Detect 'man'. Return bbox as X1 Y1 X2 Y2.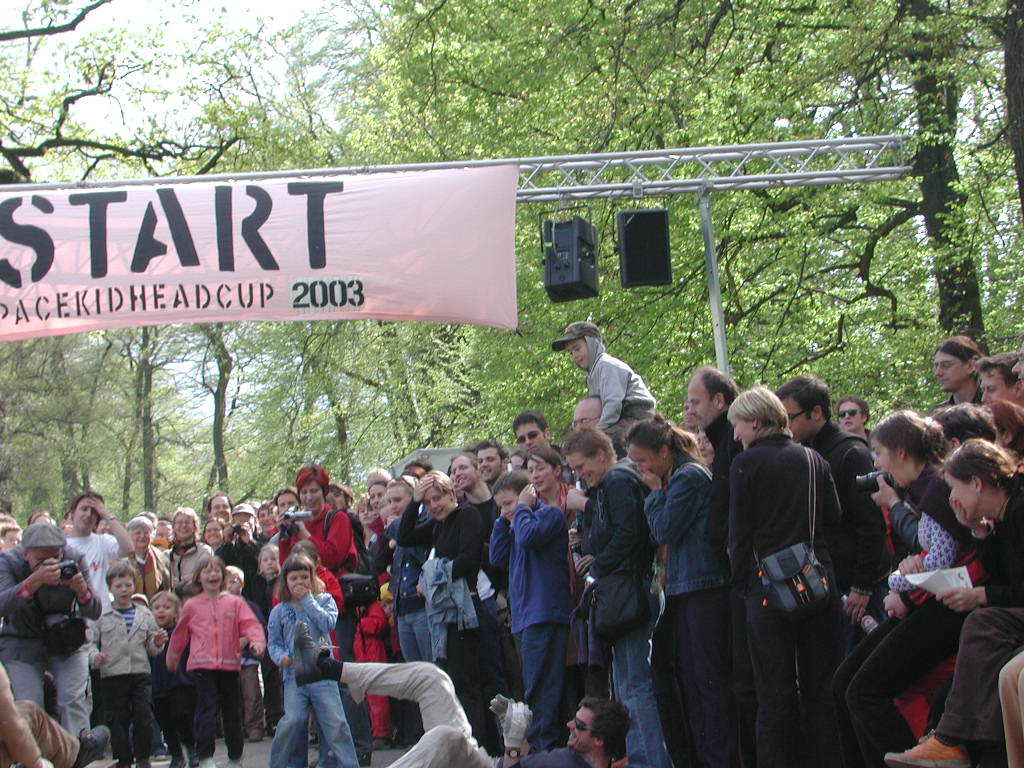
567 388 654 518.
